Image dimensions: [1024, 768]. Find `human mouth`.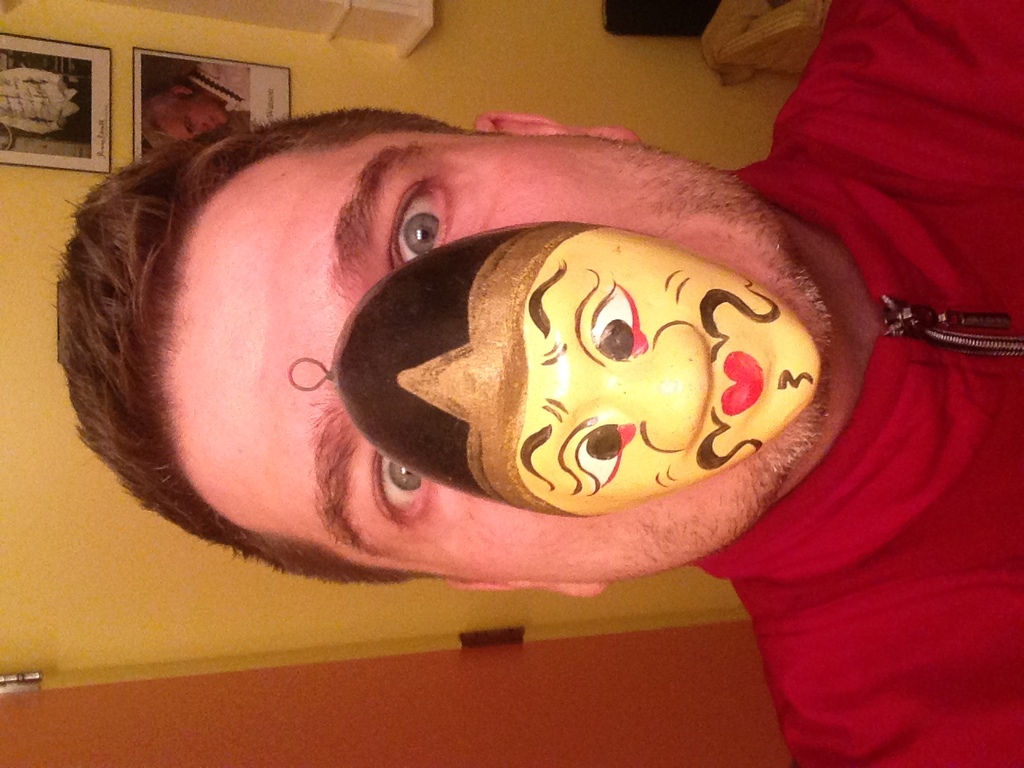
locate(208, 108, 226, 134).
